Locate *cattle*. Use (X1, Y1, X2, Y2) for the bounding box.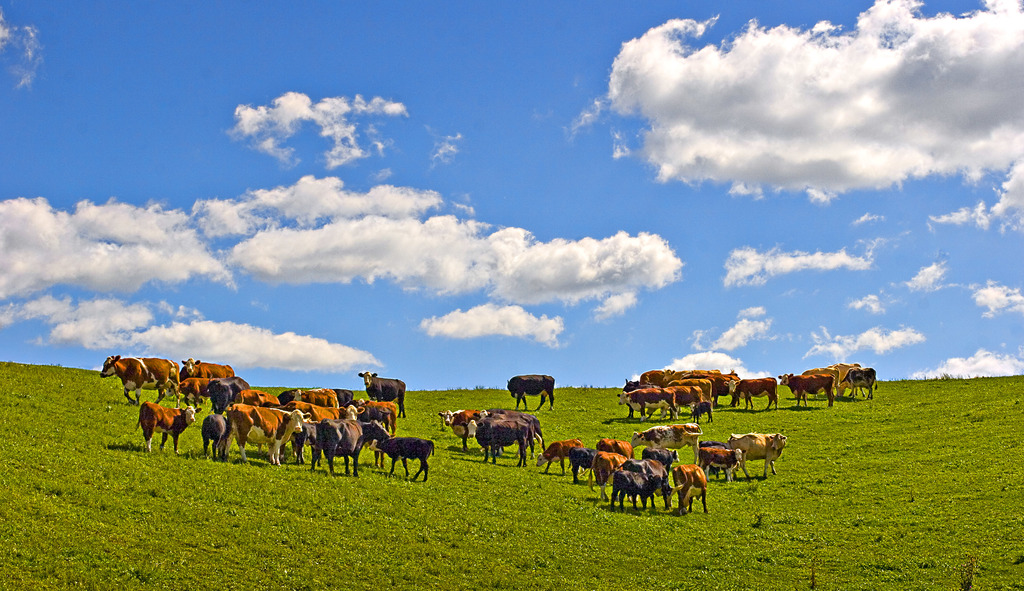
(305, 403, 339, 416).
